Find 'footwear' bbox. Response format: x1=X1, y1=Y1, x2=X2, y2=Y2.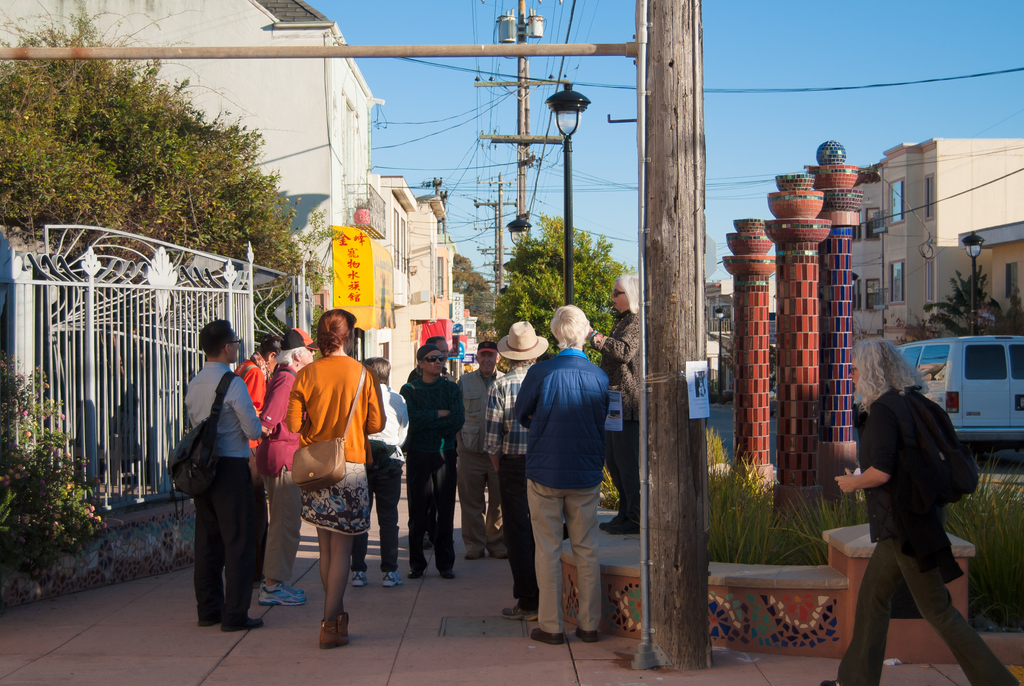
x1=462, y1=549, x2=486, y2=563.
